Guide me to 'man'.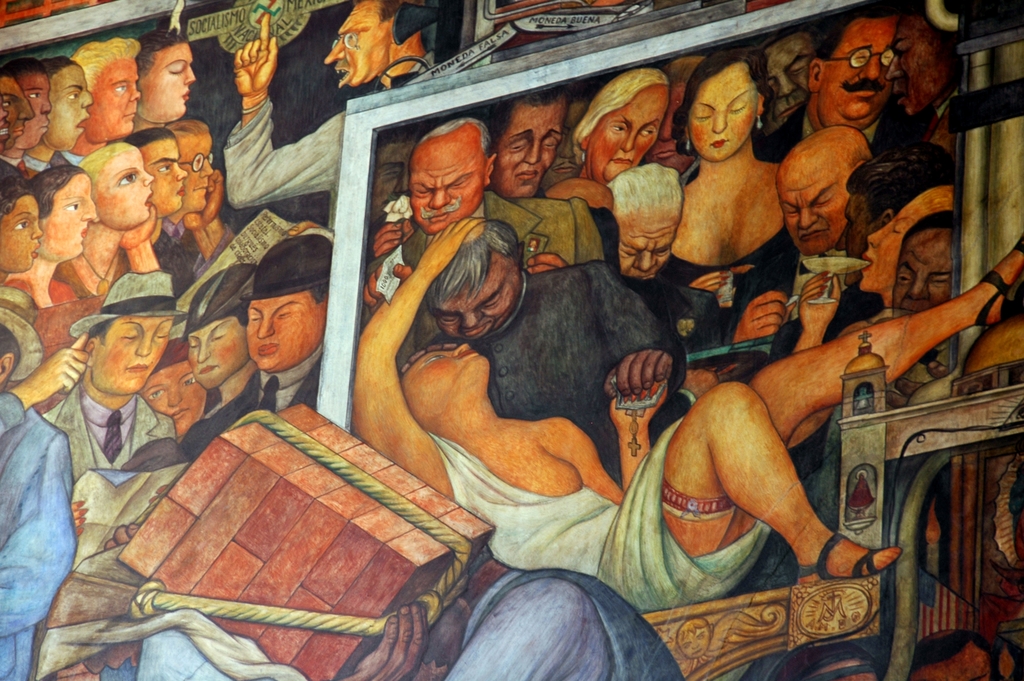
Guidance: <bbox>749, 33, 817, 162</bbox>.
